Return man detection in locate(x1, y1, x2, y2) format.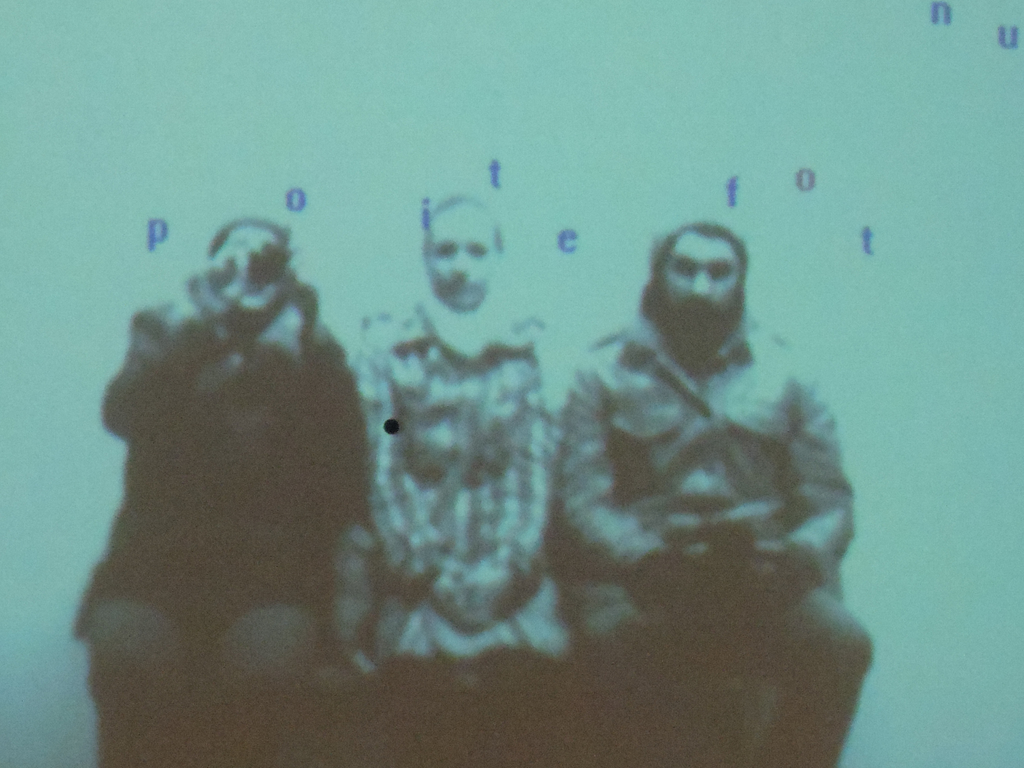
locate(557, 217, 875, 767).
